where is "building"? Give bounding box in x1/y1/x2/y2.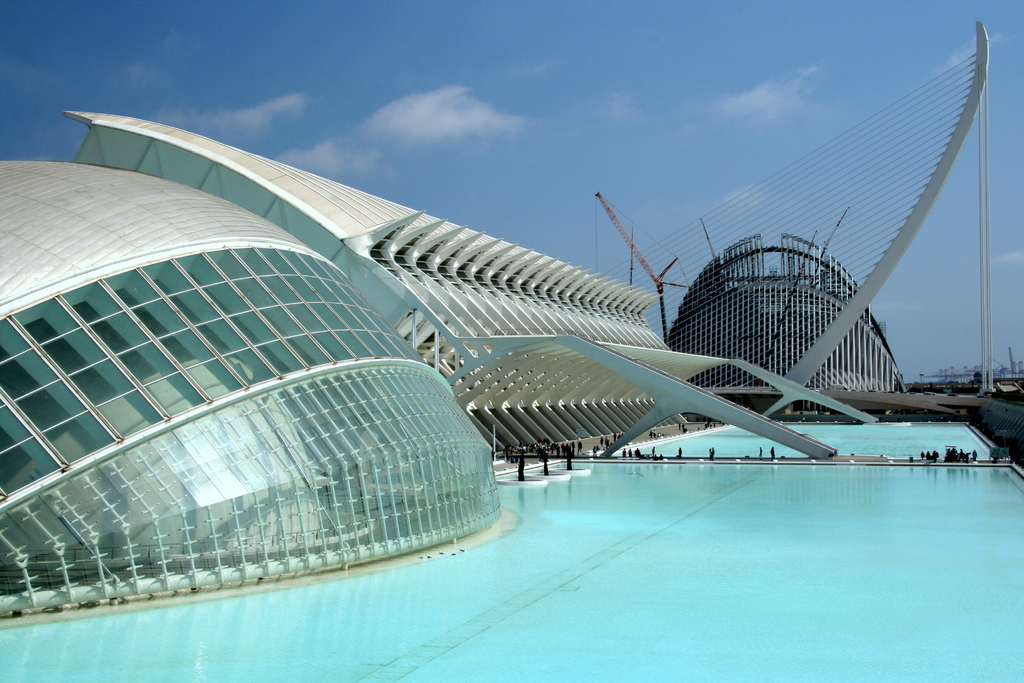
0/21/1023/620.
